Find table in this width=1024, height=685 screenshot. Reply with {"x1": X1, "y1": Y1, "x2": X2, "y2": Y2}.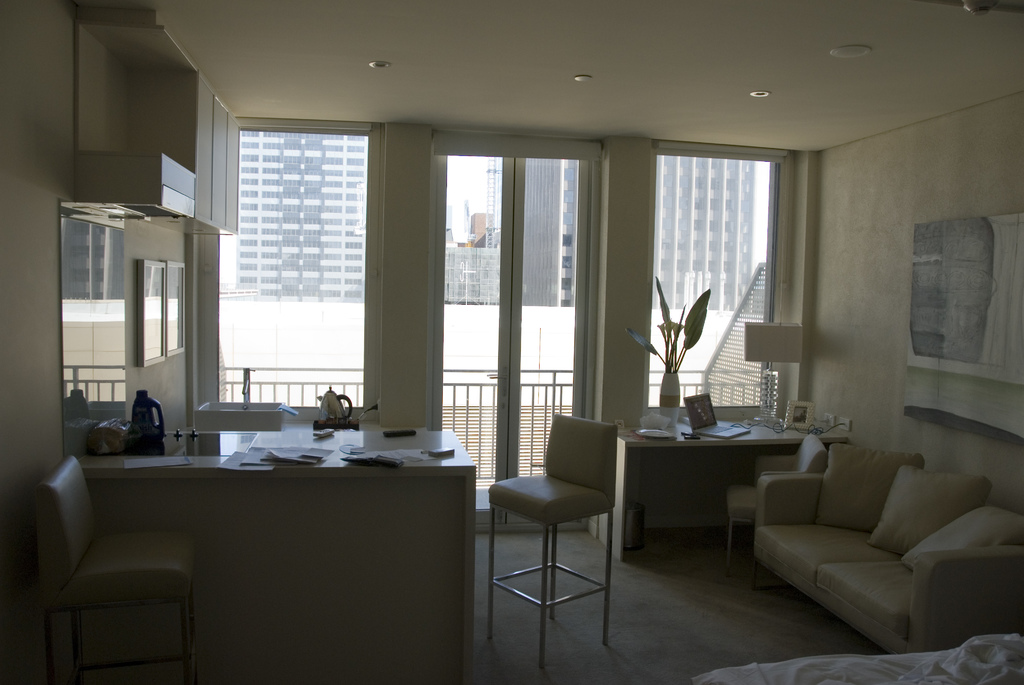
{"x1": 70, "y1": 423, "x2": 479, "y2": 681}.
